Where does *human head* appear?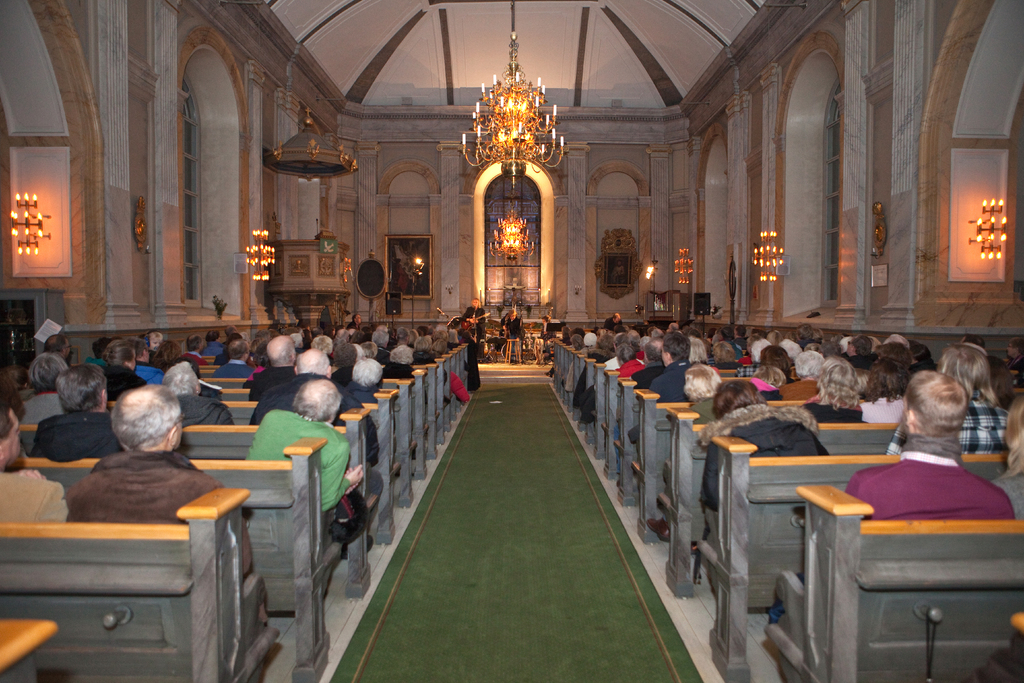
Appears at x1=543, y1=313, x2=552, y2=324.
